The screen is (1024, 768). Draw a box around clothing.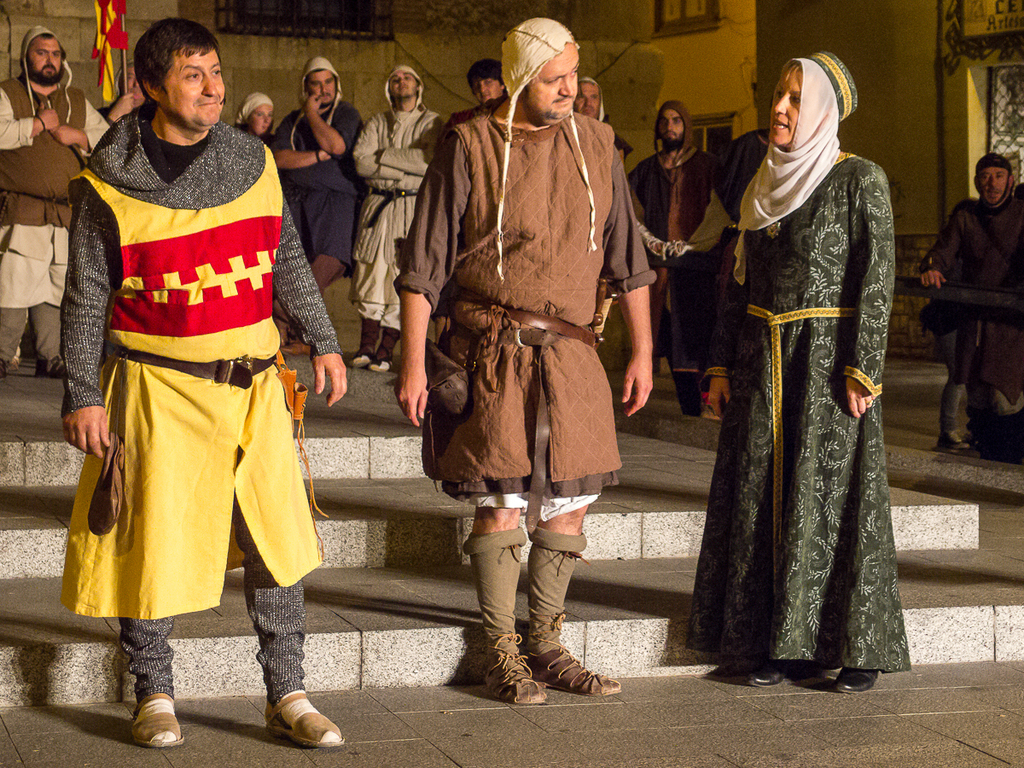
<bbox>347, 114, 440, 358</bbox>.
